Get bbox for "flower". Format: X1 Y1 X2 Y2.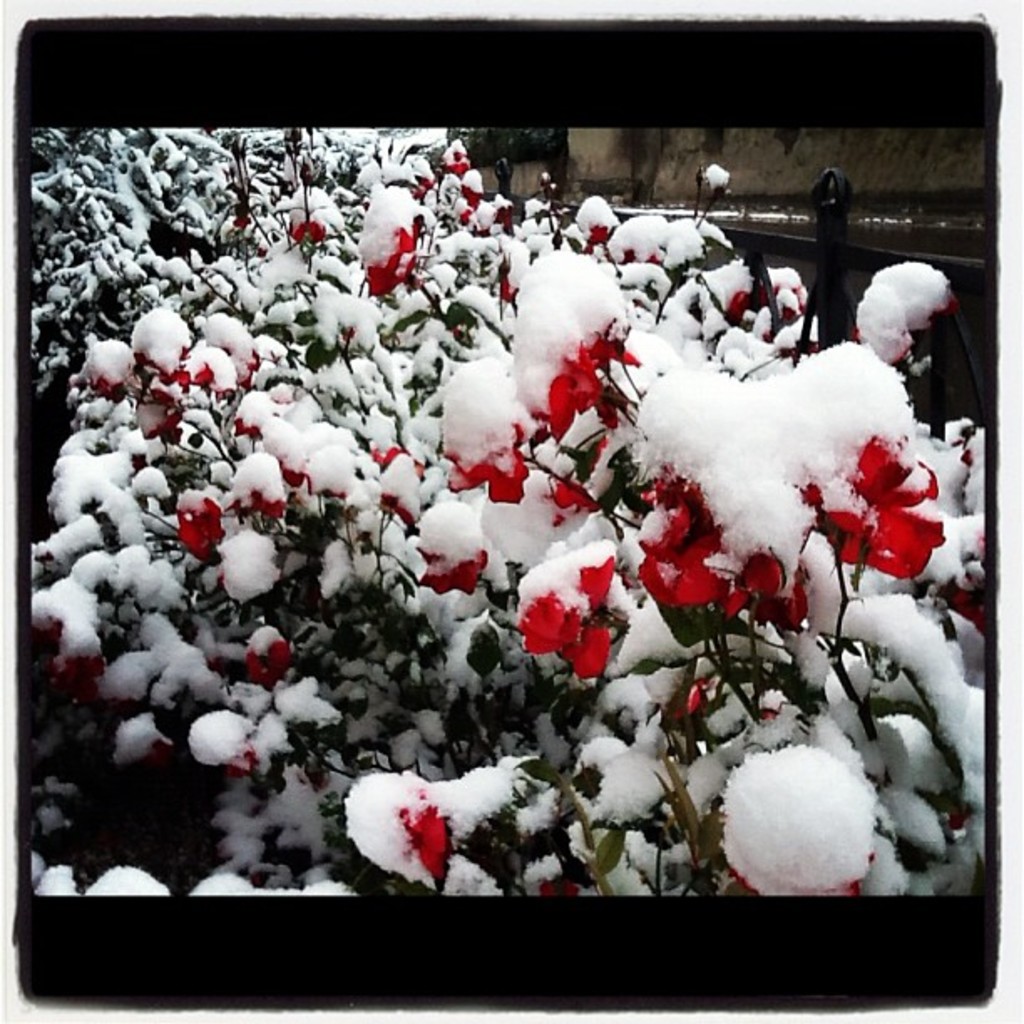
709 540 796 599.
